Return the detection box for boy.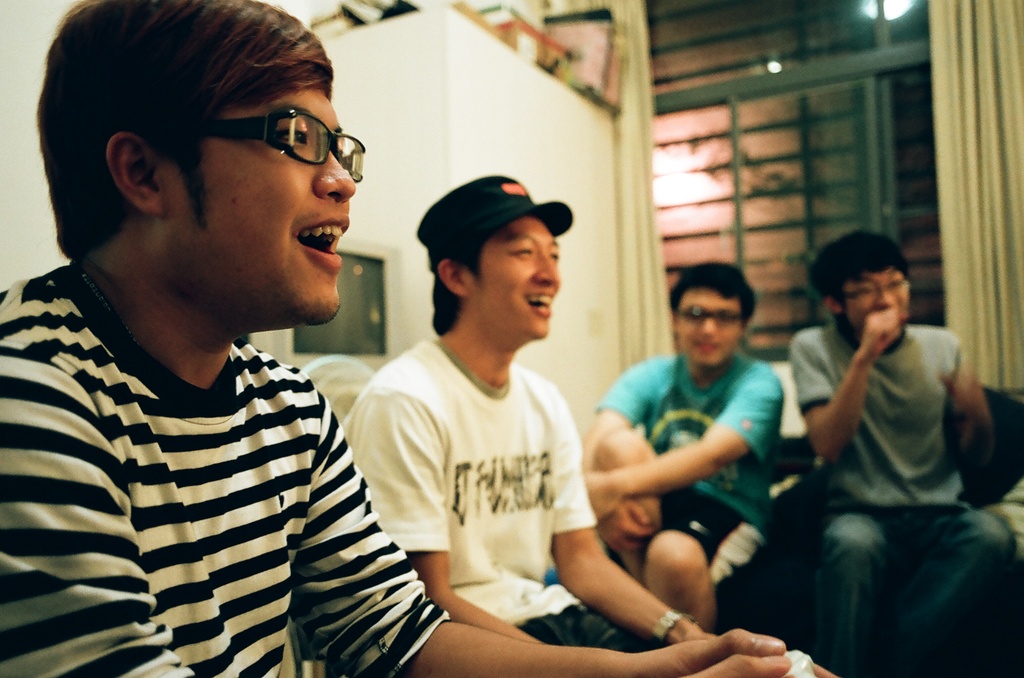
[573, 261, 780, 643].
